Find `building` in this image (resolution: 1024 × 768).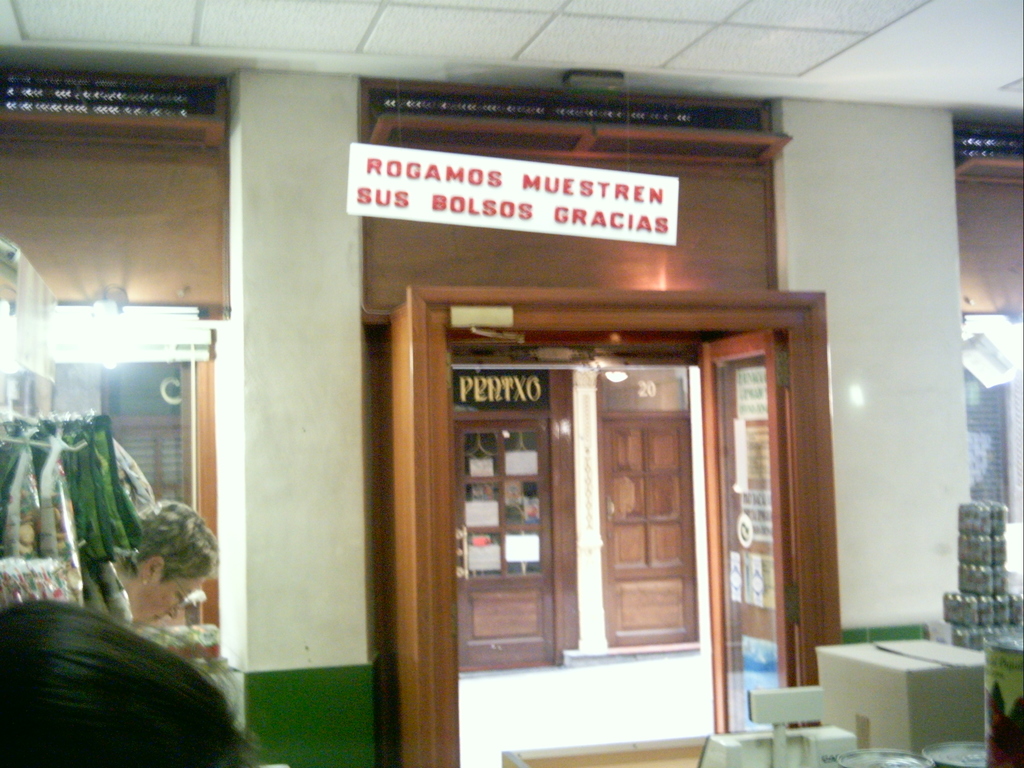
locate(0, 0, 1023, 767).
